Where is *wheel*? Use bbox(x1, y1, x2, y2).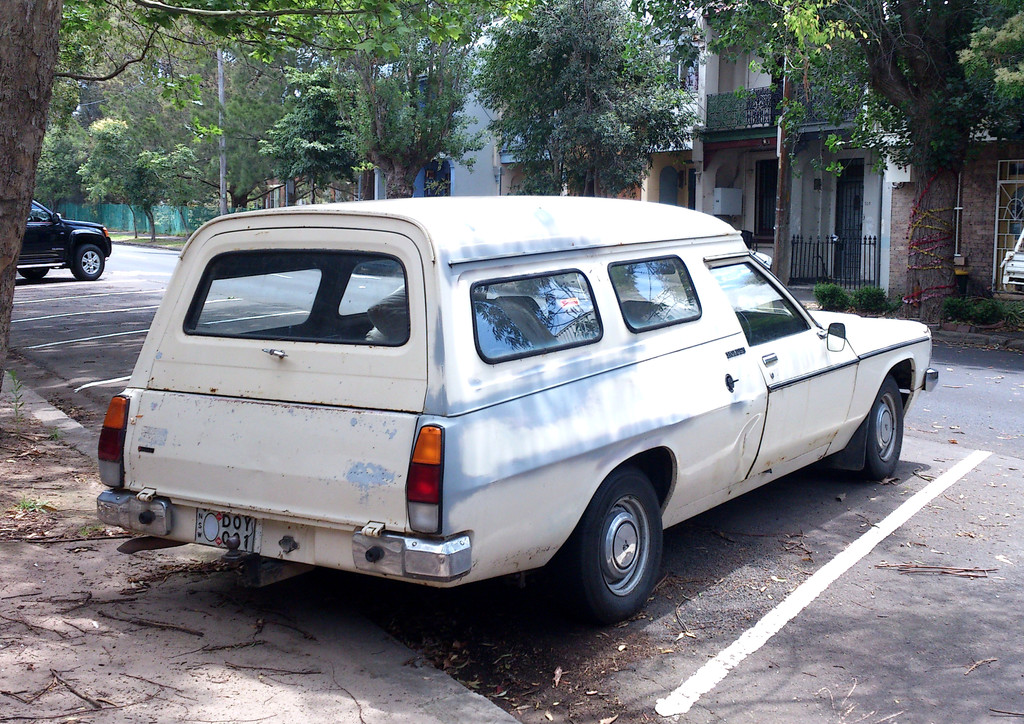
bbox(561, 481, 666, 625).
